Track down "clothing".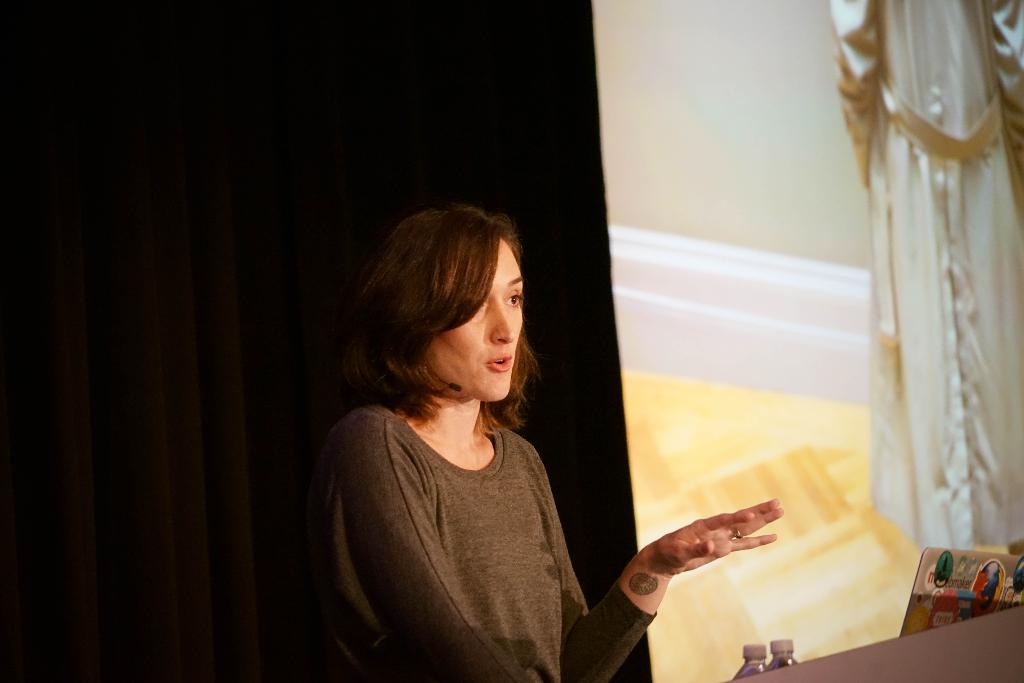
Tracked to 308, 337, 642, 681.
